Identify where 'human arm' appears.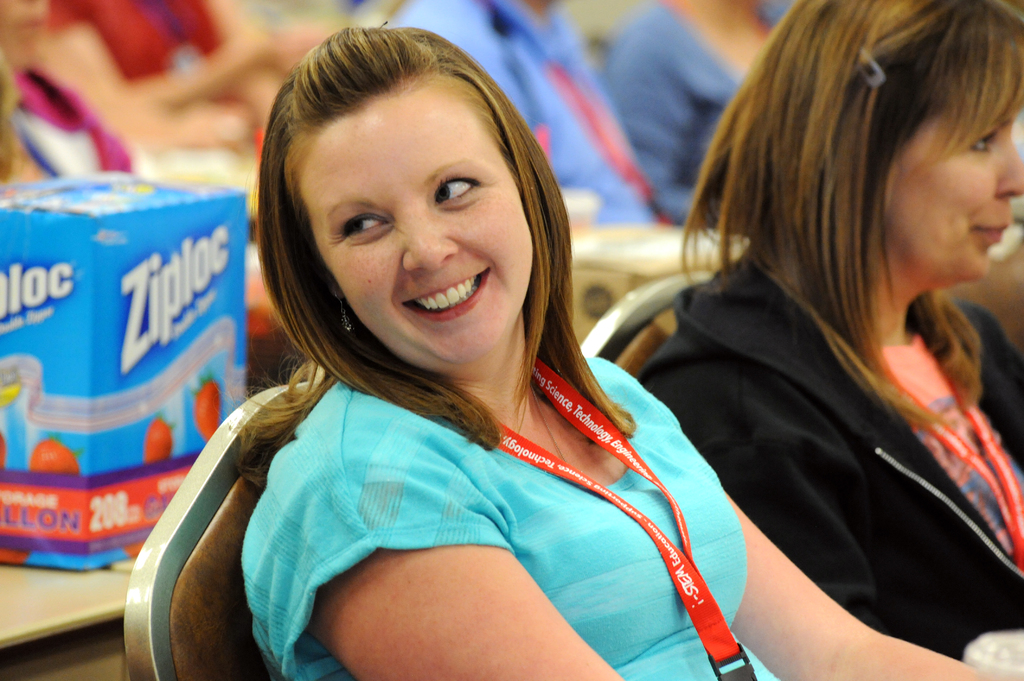
Appears at <box>272,456,630,680</box>.
